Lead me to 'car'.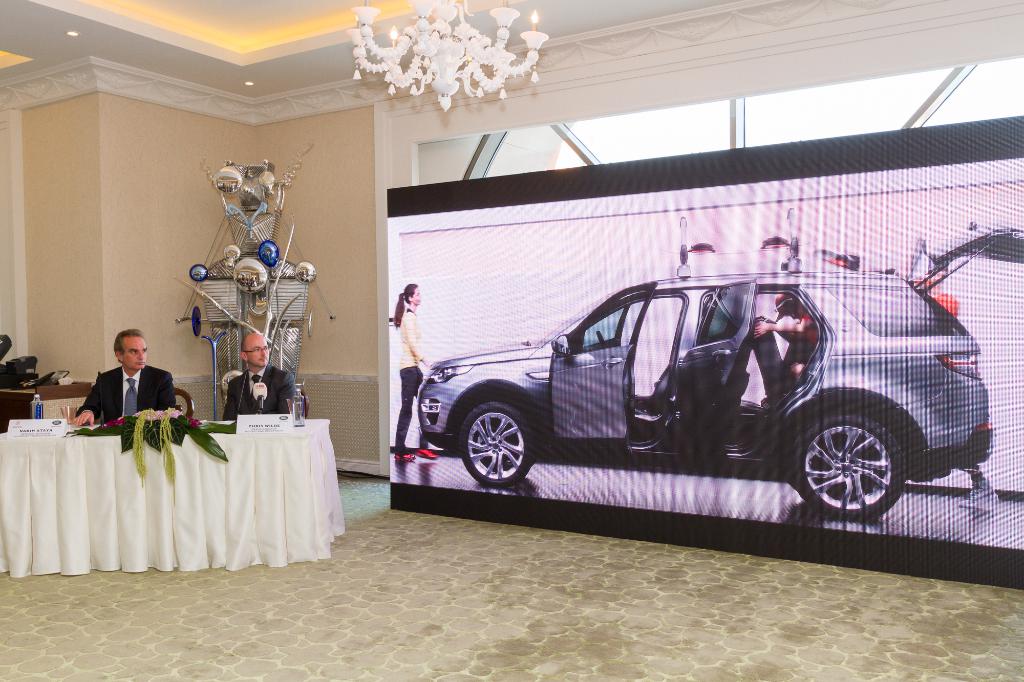
Lead to x1=415, y1=260, x2=1000, y2=544.
